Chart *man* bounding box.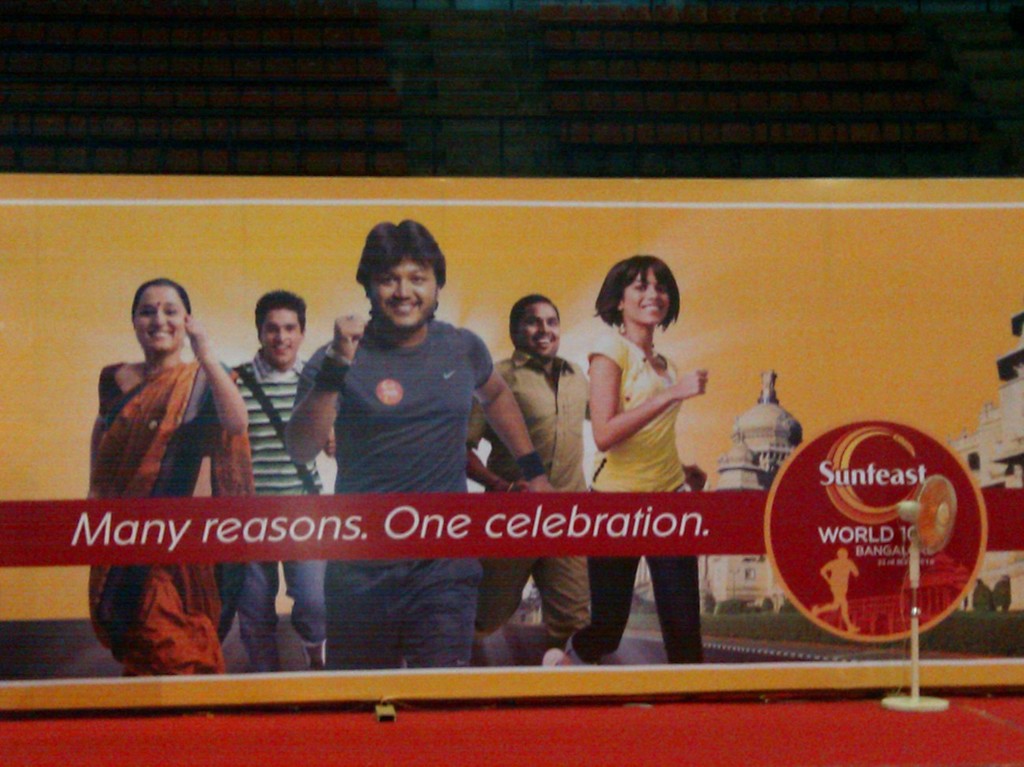
Charted: 229 290 339 668.
